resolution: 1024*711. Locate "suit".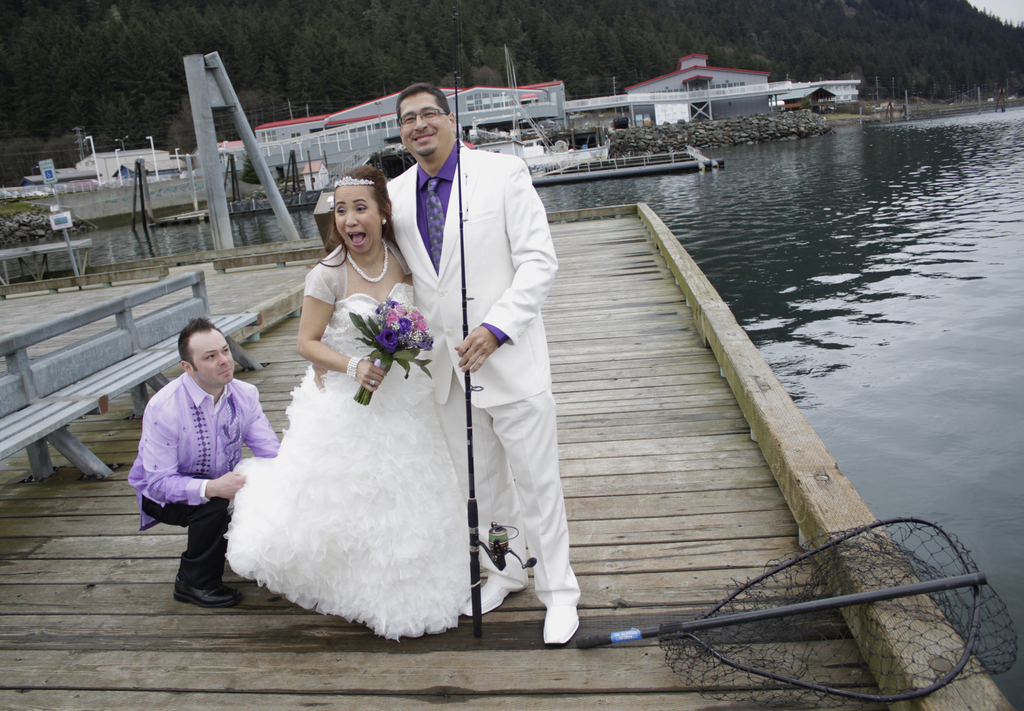
[385,87,559,631].
